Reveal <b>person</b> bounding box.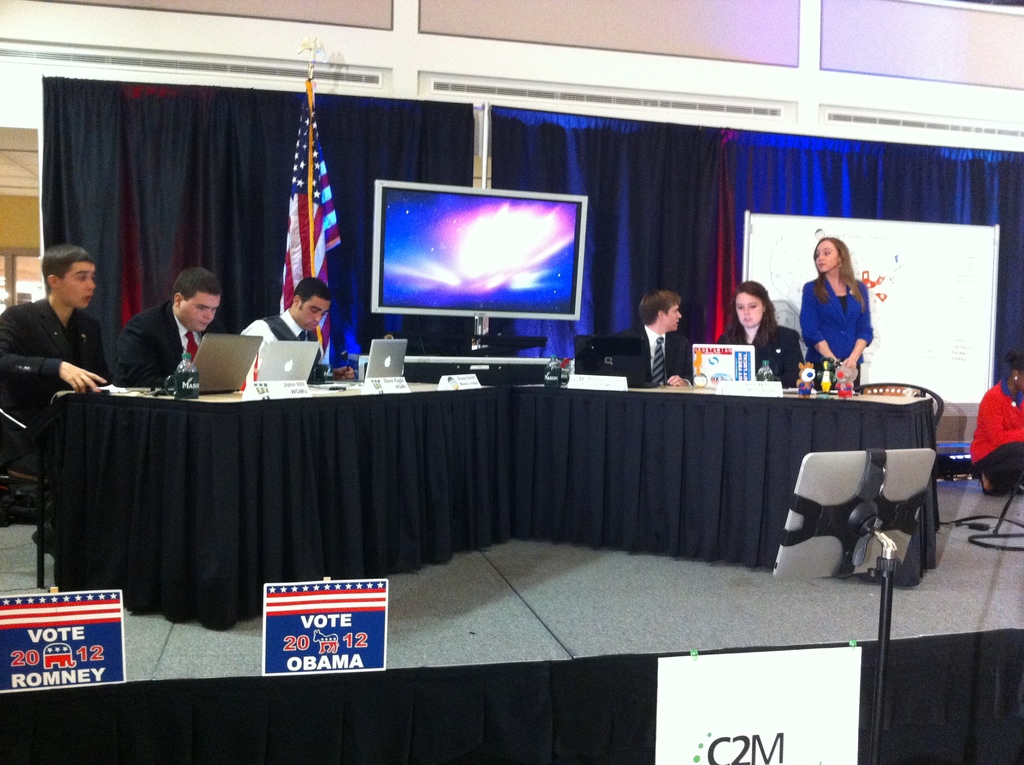
Revealed: region(241, 282, 355, 383).
